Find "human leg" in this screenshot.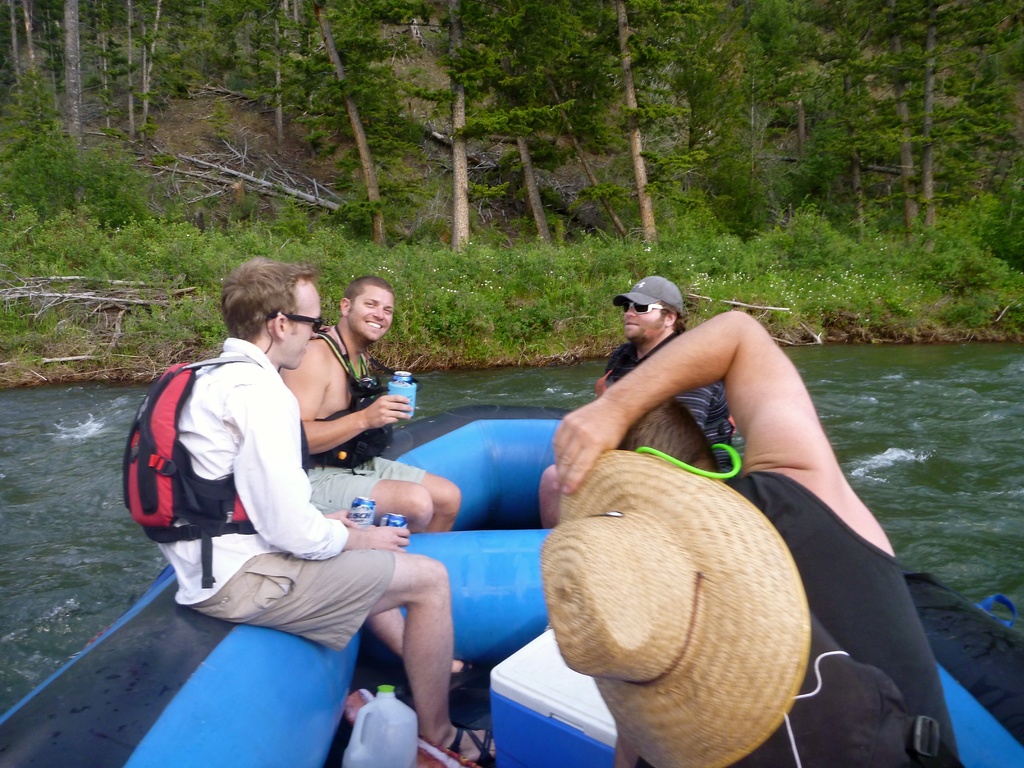
The bounding box for "human leg" is box(223, 545, 495, 764).
